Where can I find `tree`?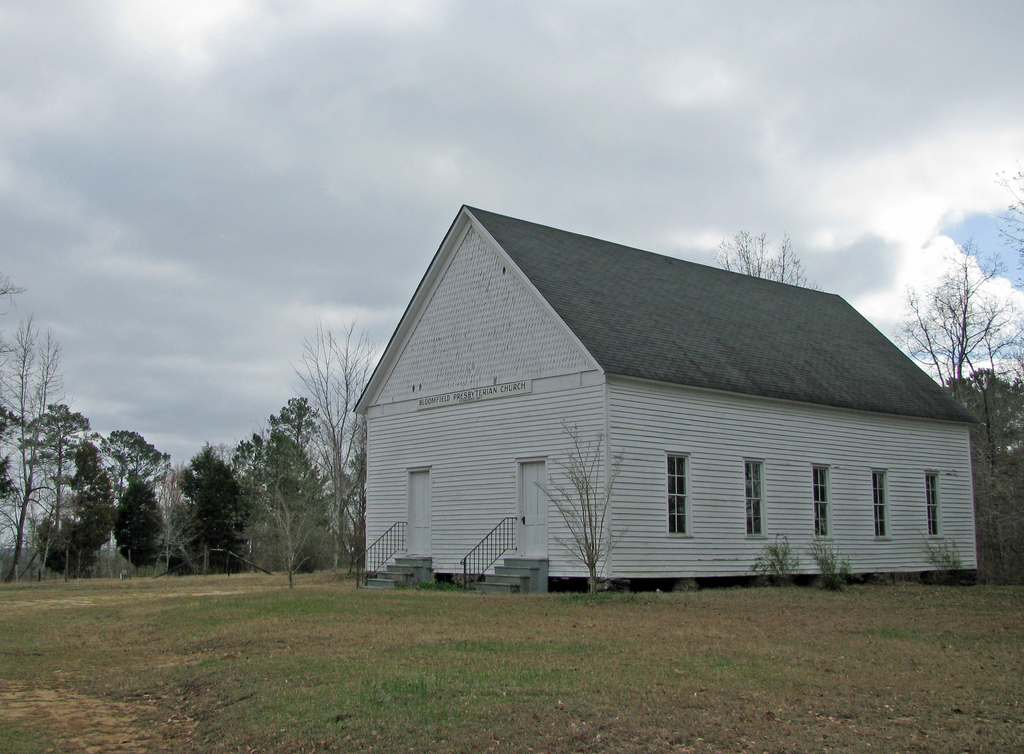
You can find it at 6/312/73/575.
